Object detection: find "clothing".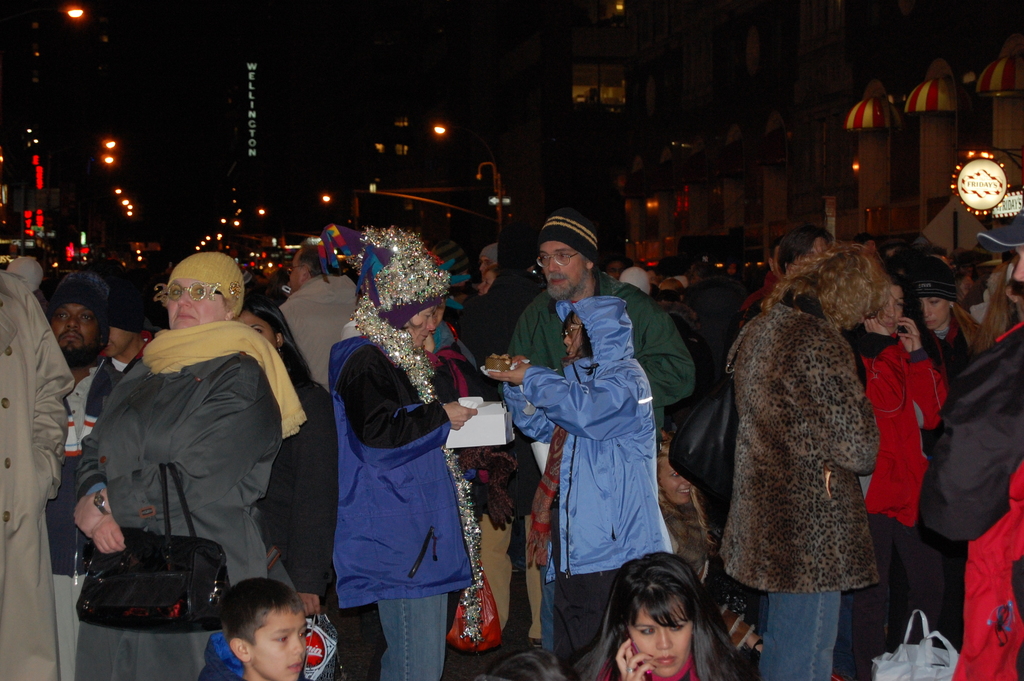
<box>112,354,133,370</box>.
